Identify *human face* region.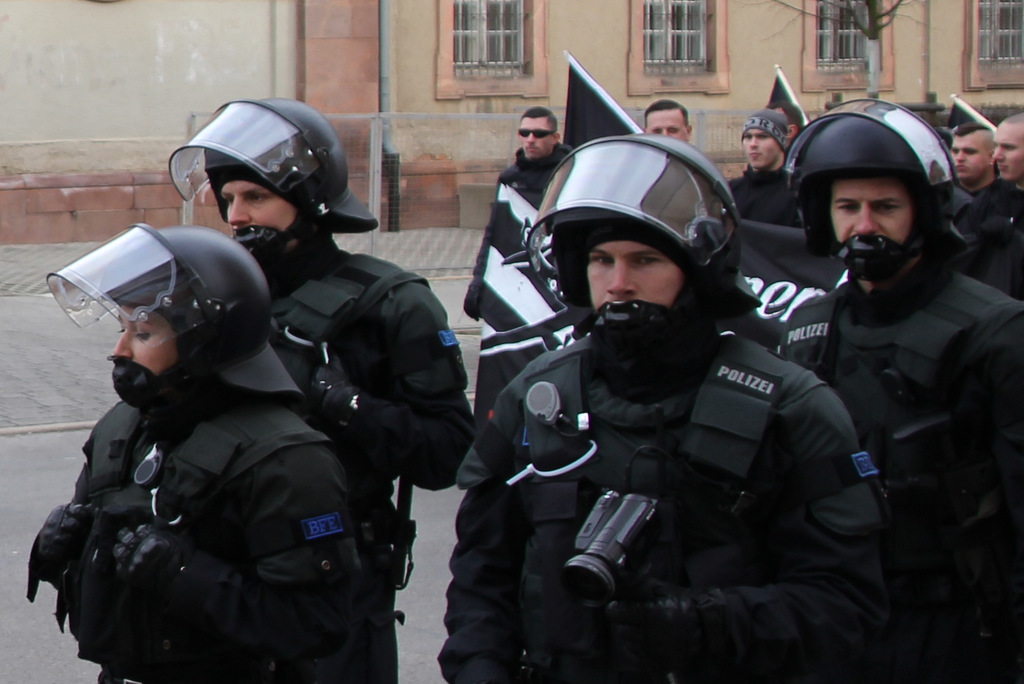
Region: (left=521, top=117, right=556, bottom=158).
